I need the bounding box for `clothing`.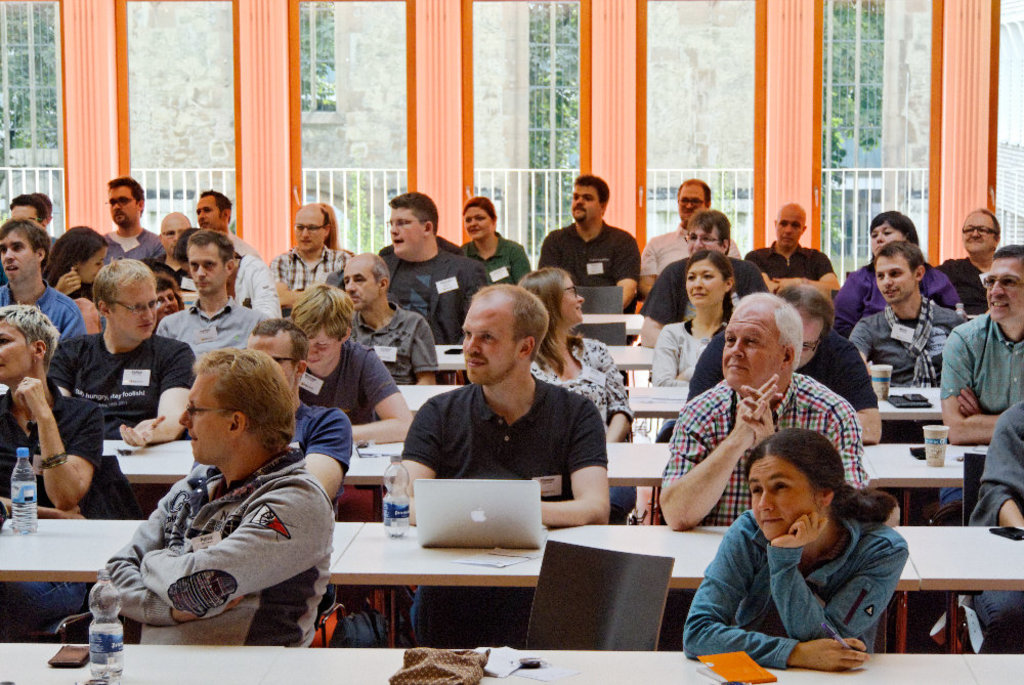
Here it is: 398 367 610 503.
